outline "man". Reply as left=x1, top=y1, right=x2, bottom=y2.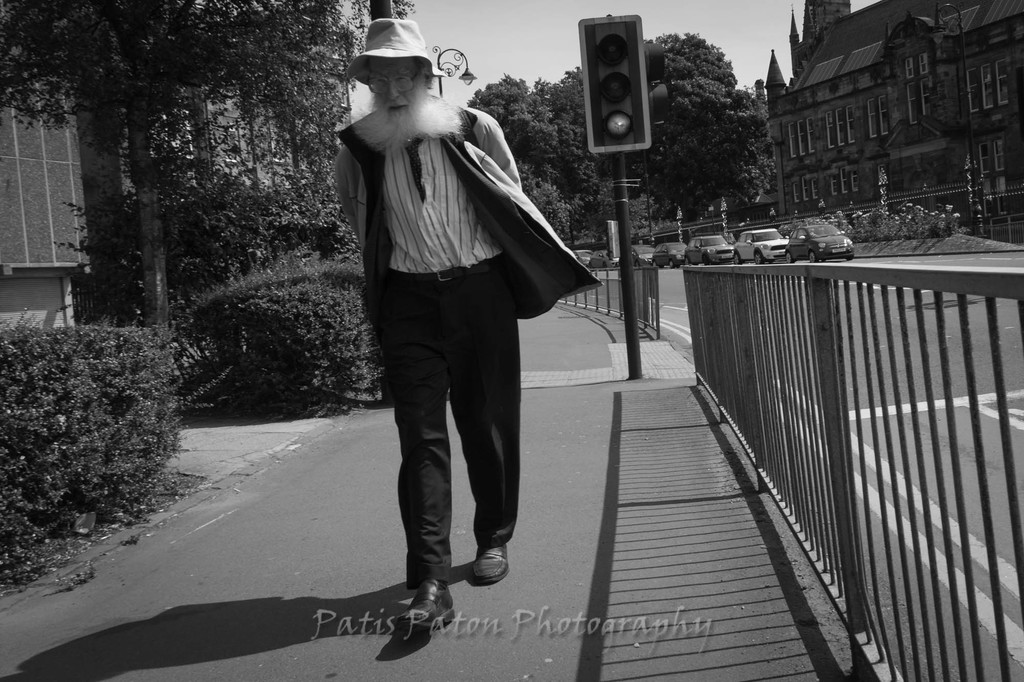
left=300, top=22, right=591, bottom=643.
